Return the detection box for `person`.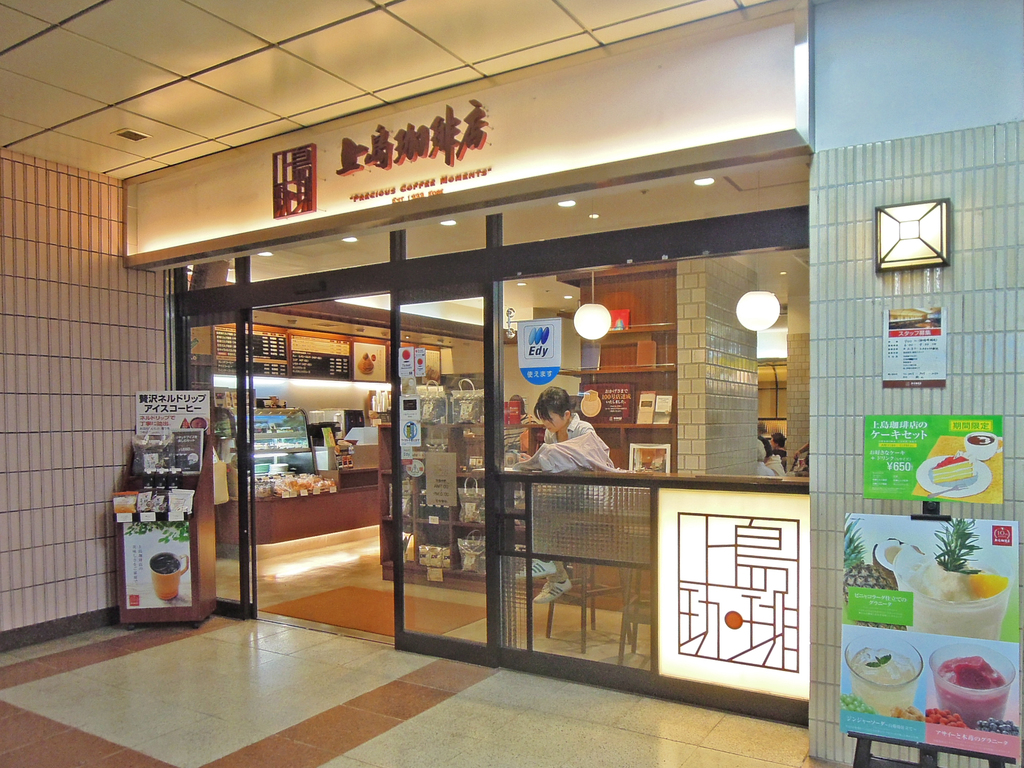
(x1=769, y1=433, x2=787, y2=463).
